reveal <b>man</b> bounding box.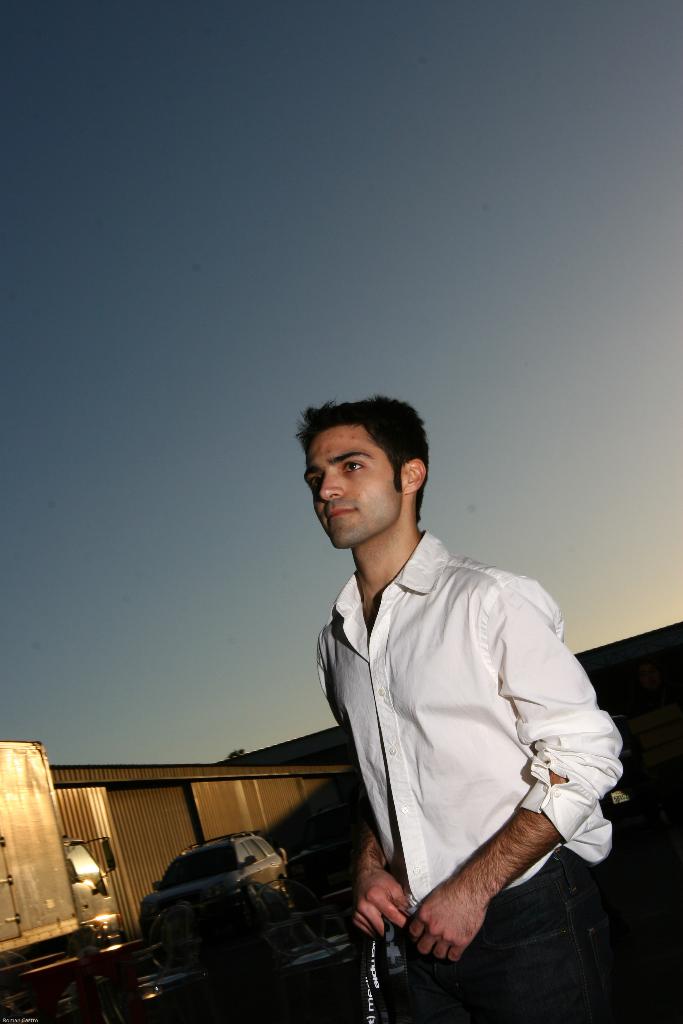
Revealed: <bbox>263, 366, 619, 1015</bbox>.
